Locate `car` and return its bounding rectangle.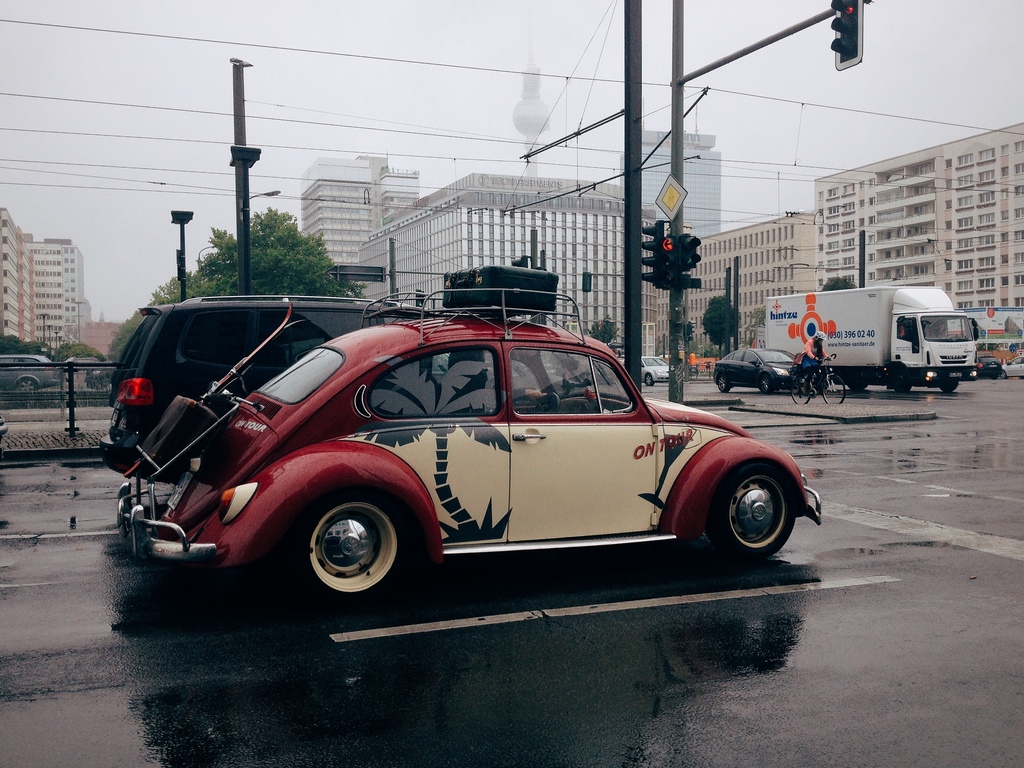
[left=975, top=355, right=1002, bottom=378].
